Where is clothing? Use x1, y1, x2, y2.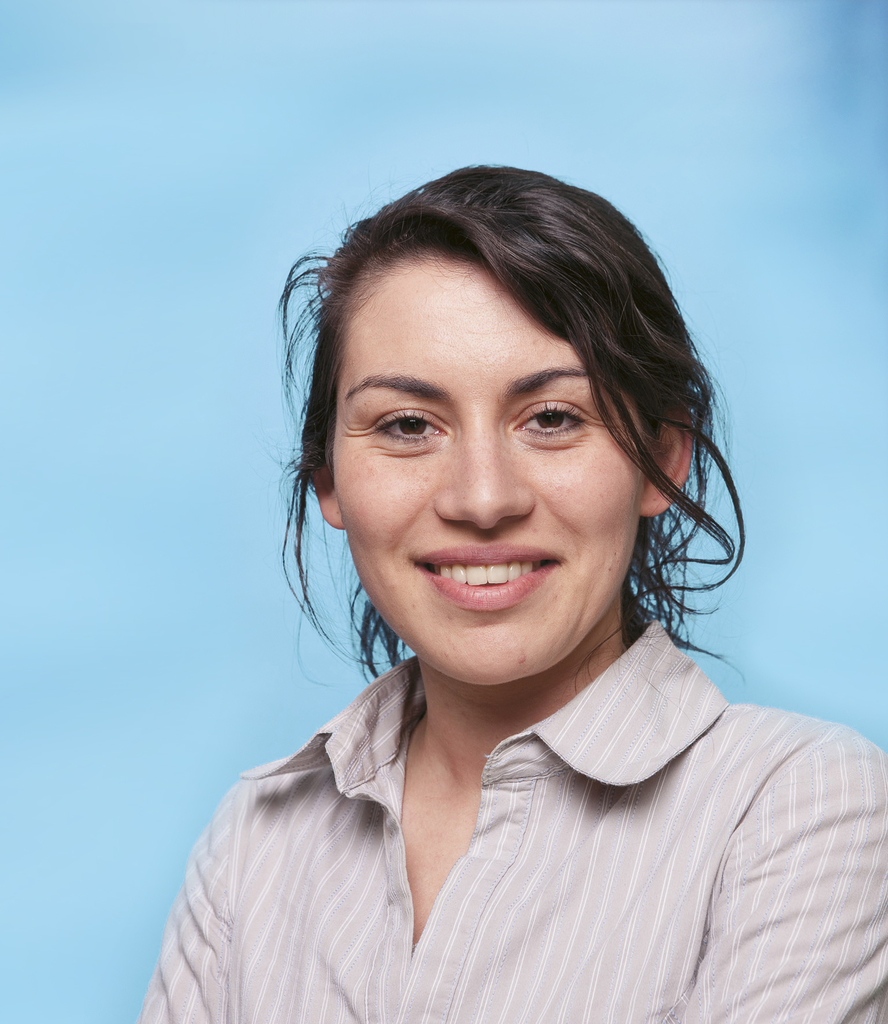
120, 579, 865, 993.
